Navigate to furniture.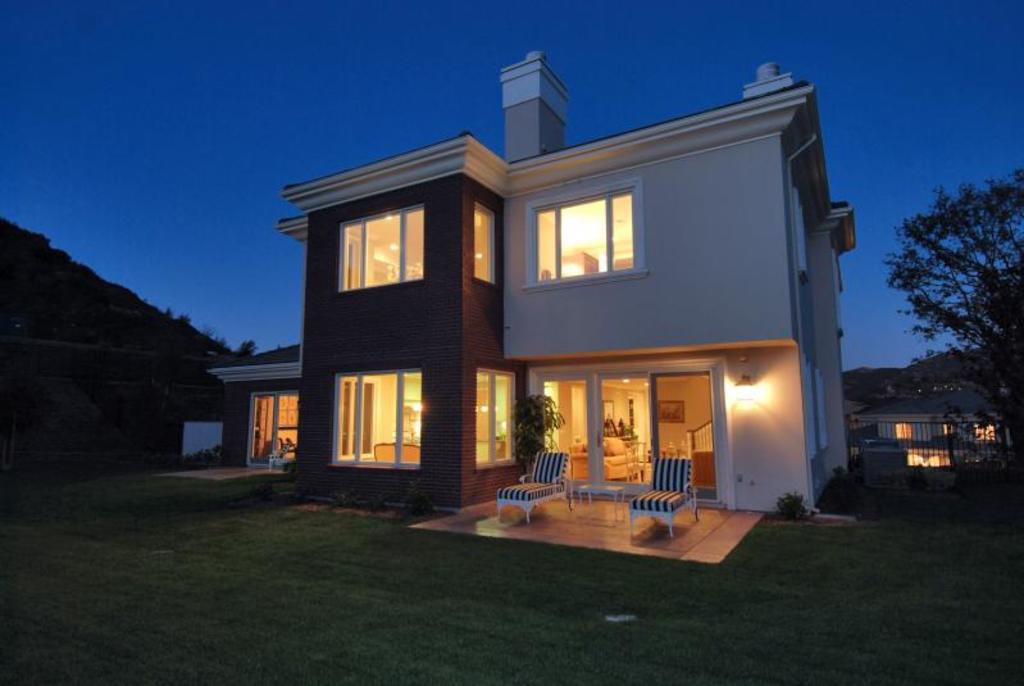
Navigation target: (578,483,624,519).
